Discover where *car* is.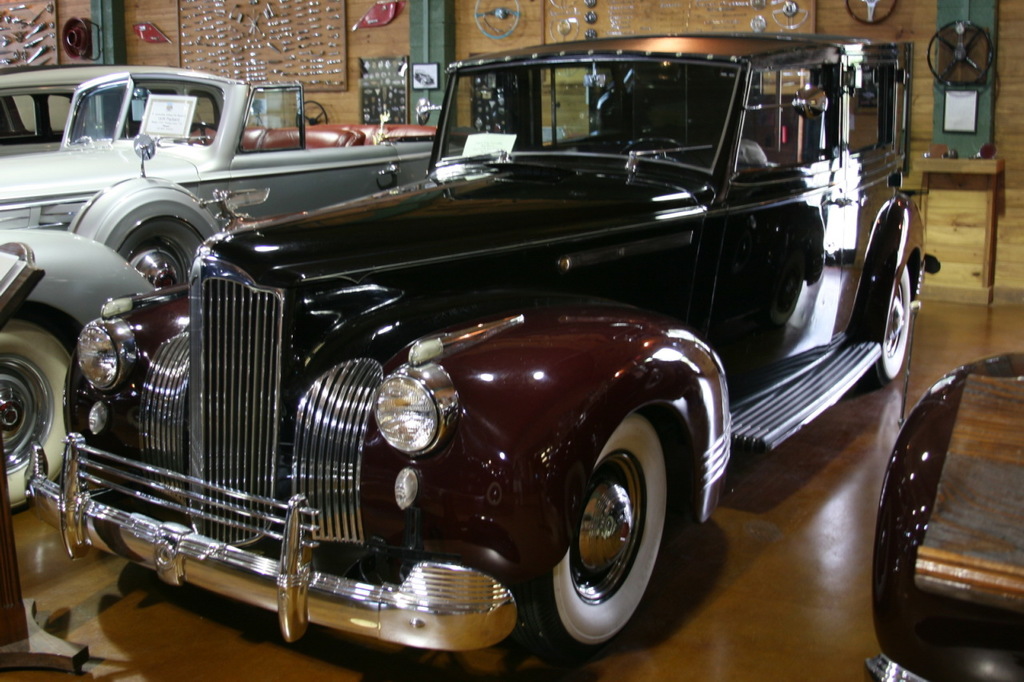
Discovered at 25/26/937/657.
